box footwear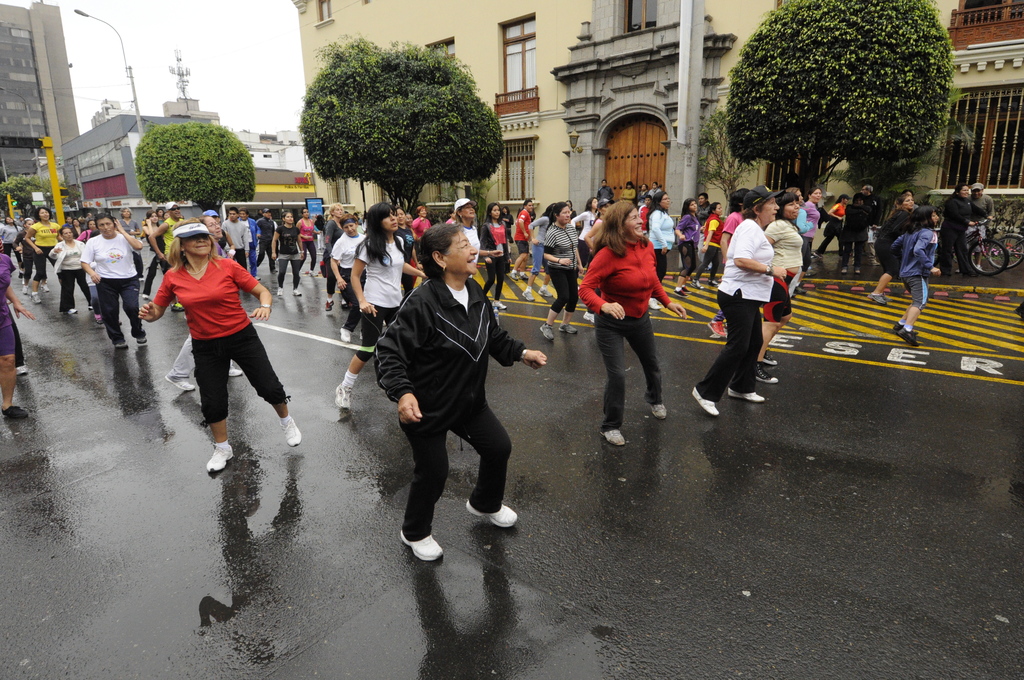
BBox(135, 339, 145, 345)
